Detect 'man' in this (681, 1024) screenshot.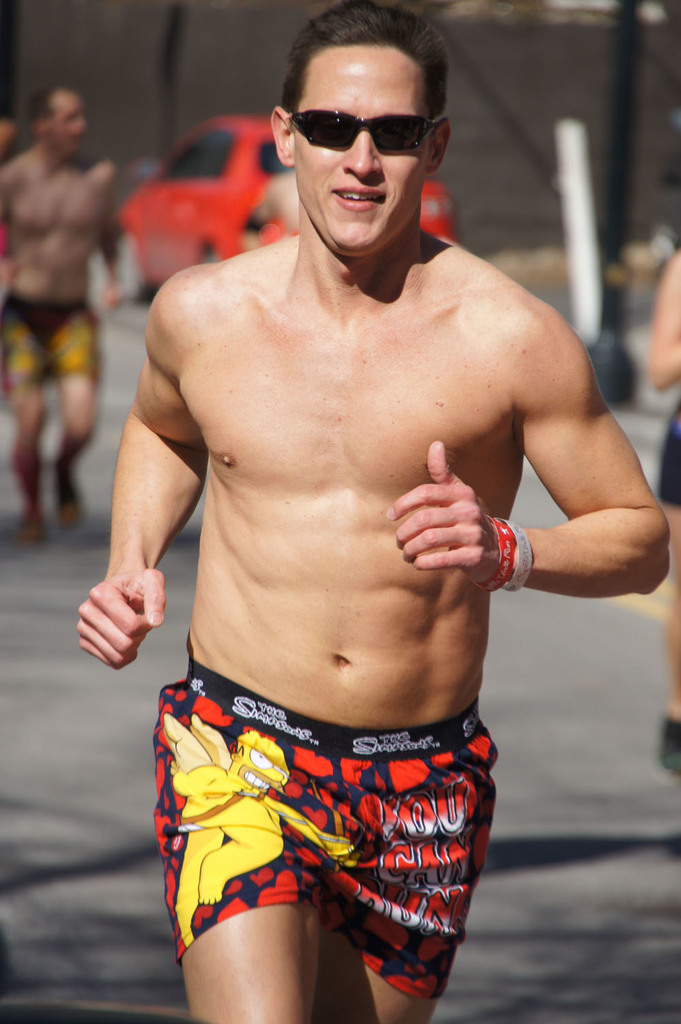
Detection: BBox(0, 84, 119, 538).
